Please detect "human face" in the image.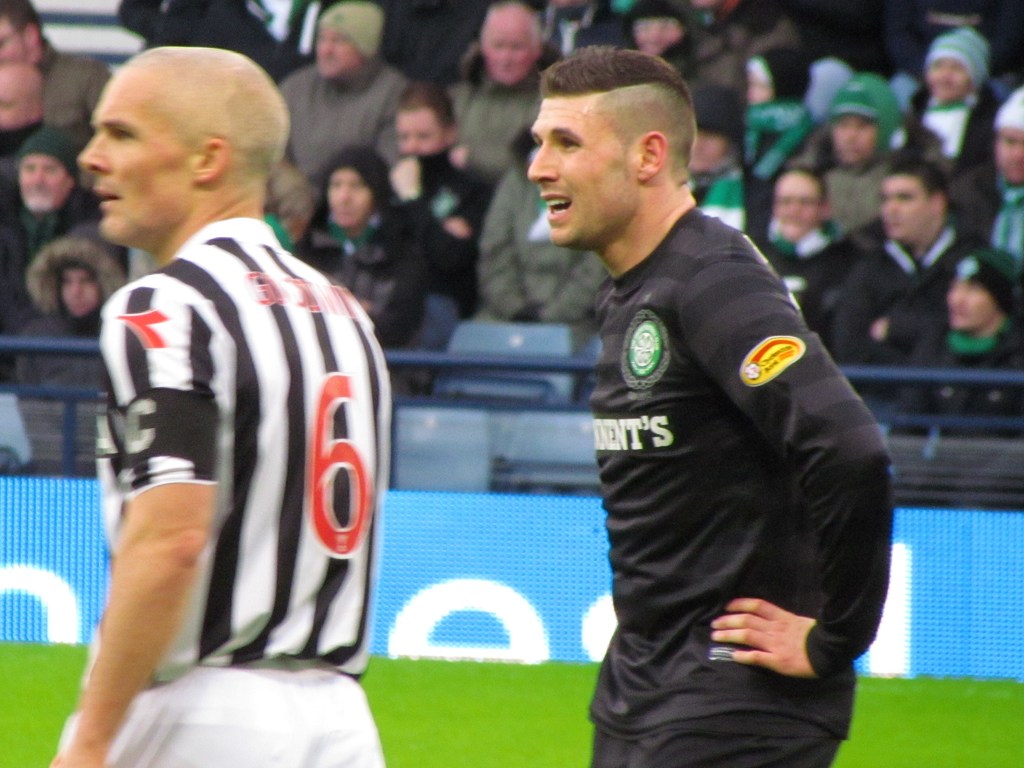
0,19,31,62.
